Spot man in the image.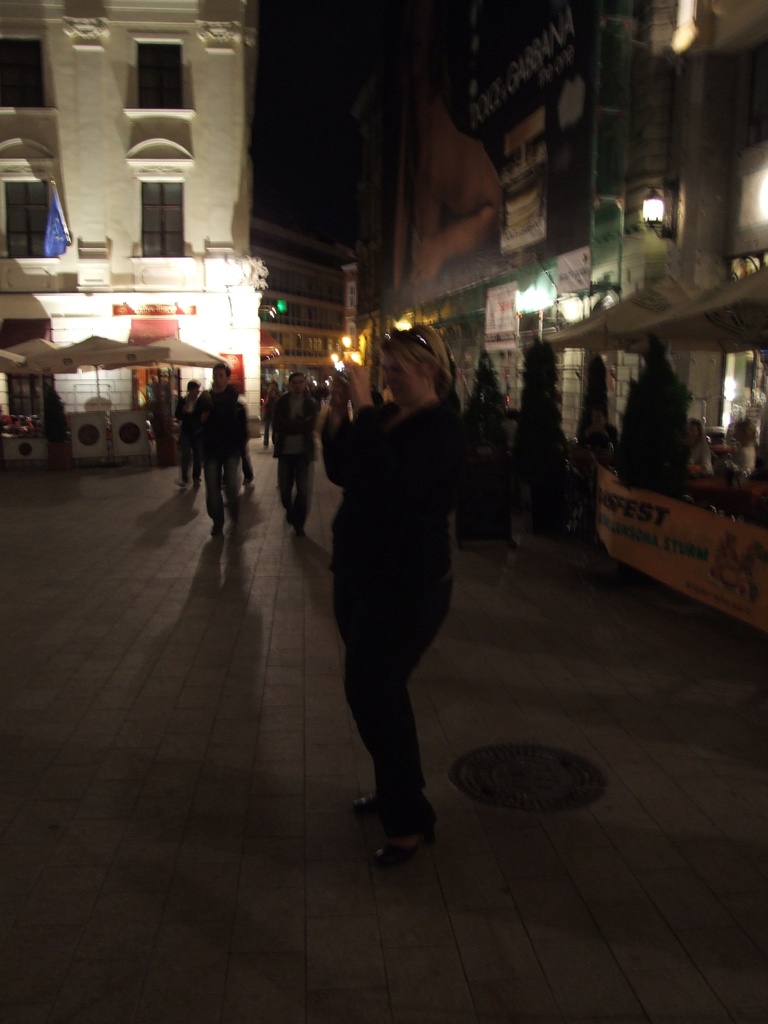
man found at region(268, 371, 319, 534).
